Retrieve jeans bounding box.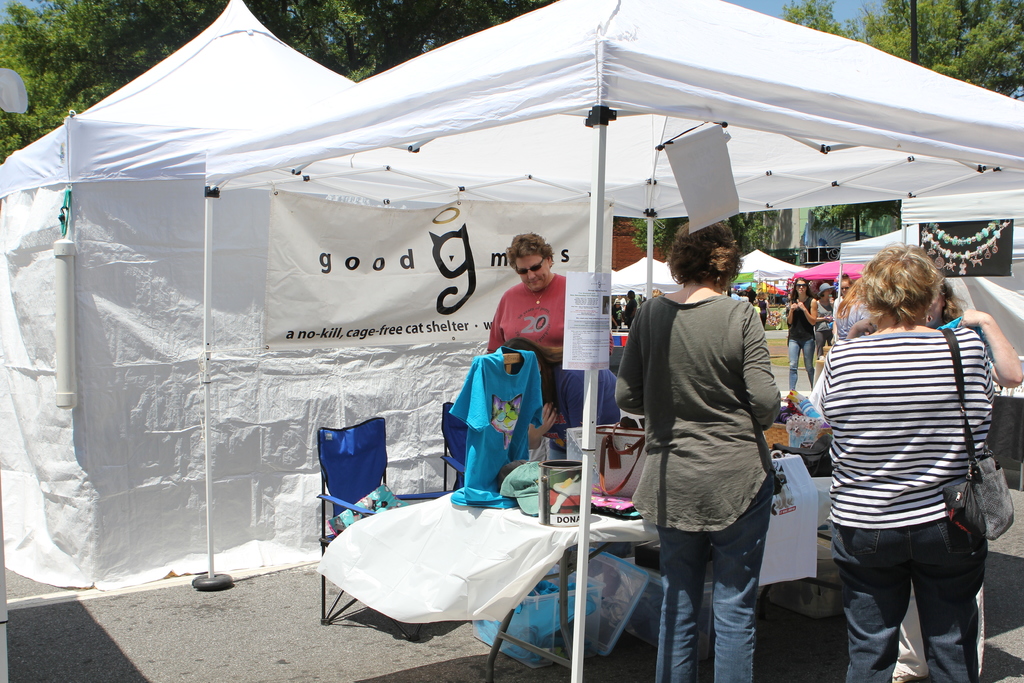
Bounding box: (660, 477, 772, 682).
